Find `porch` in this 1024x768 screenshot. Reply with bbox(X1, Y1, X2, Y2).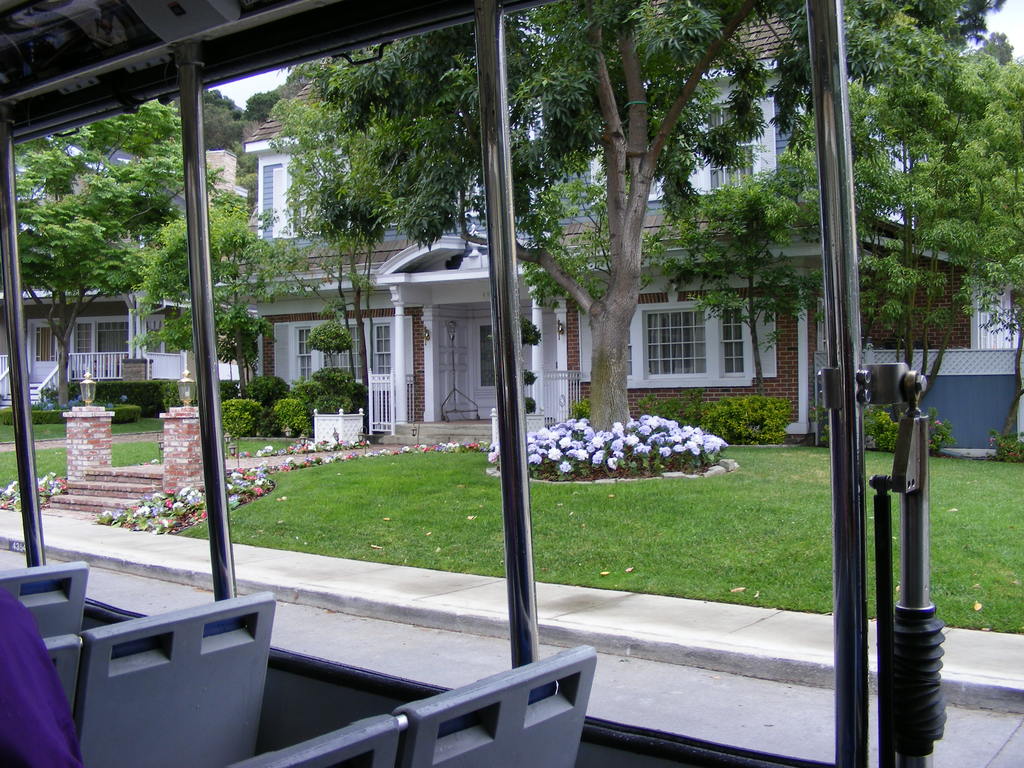
bbox(378, 412, 565, 449).
